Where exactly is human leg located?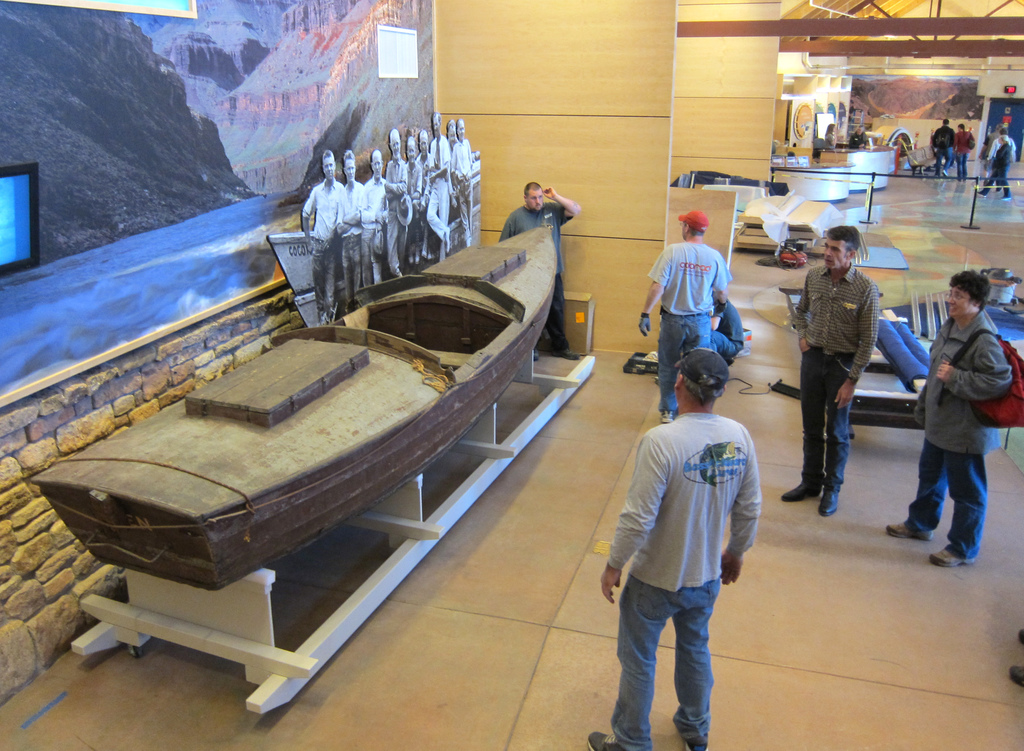
Its bounding box is [x1=584, y1=559, x2=689, y2=750].
